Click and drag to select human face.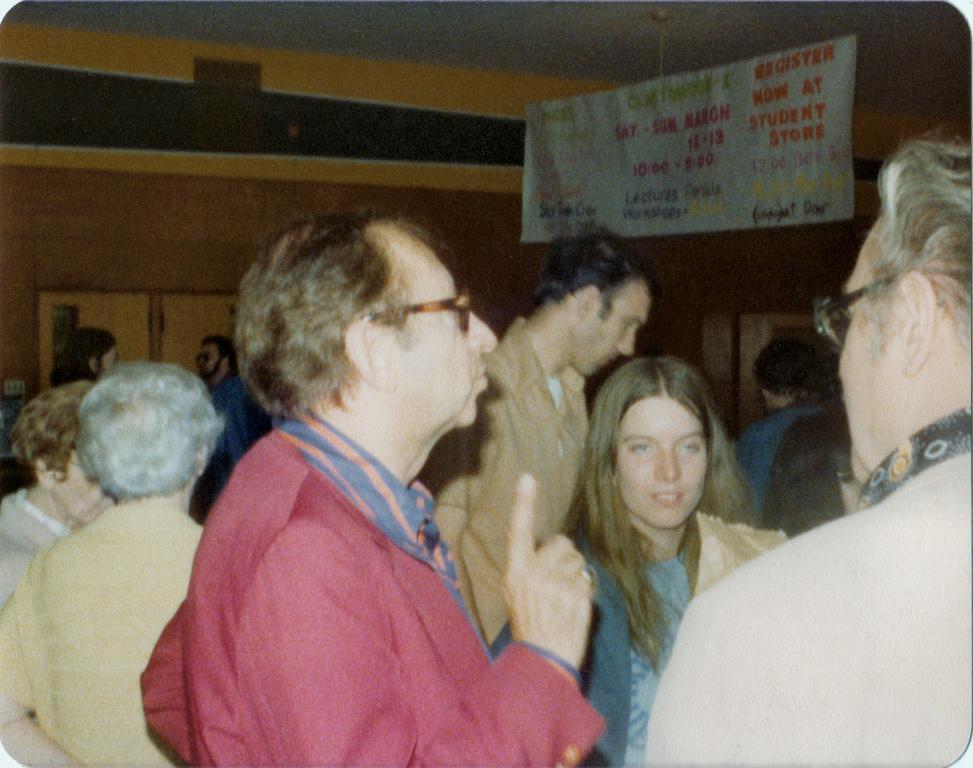
Selection: Rect(197, 342, 216, 382).
